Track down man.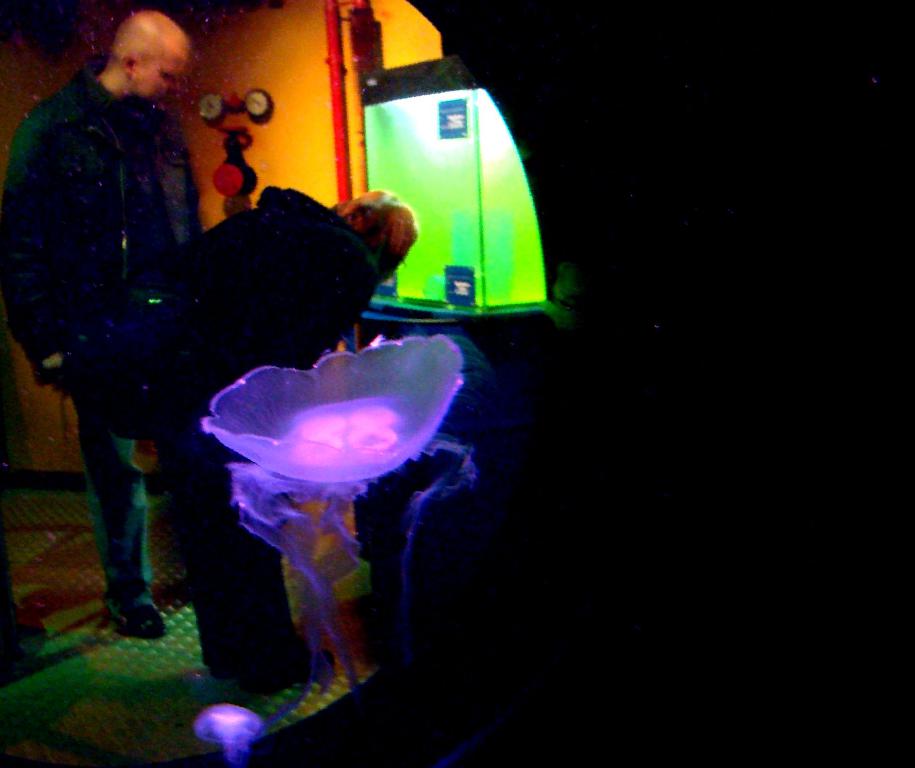
Tracked to bbox=(0, 9, 207, 637).
